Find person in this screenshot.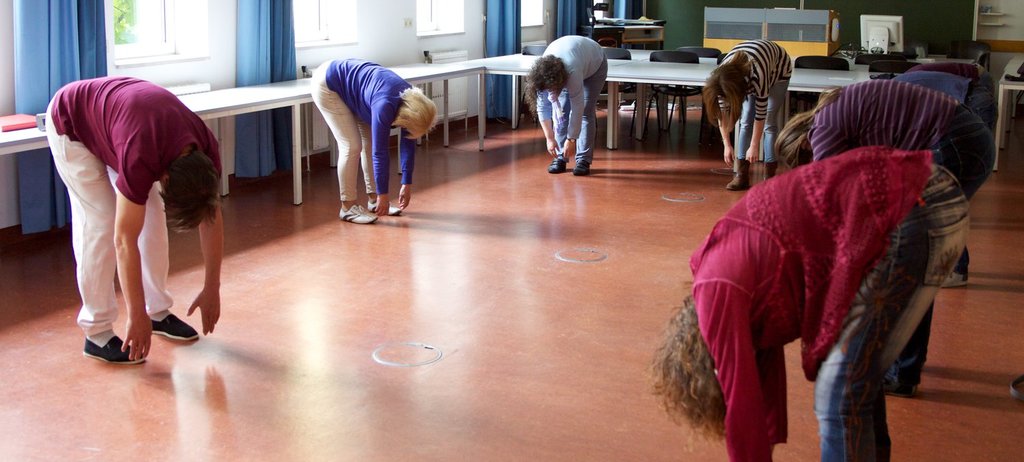
The bounding box for person is box(40, 74, 223, 365).
